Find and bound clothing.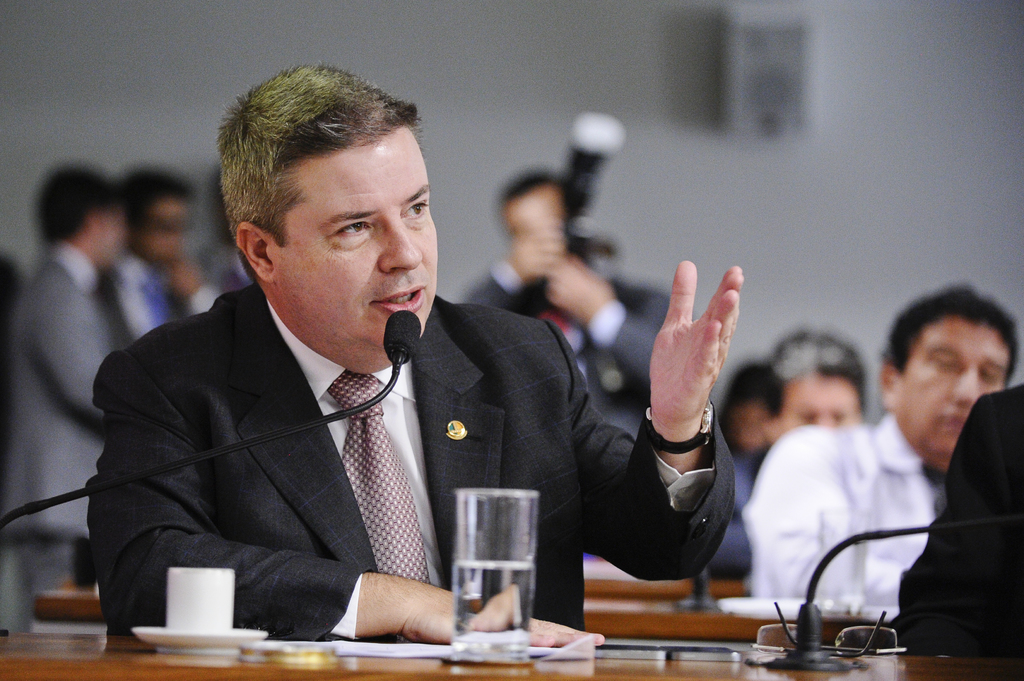
Bound: [left=61, top=264, right=616, bottom=658].
